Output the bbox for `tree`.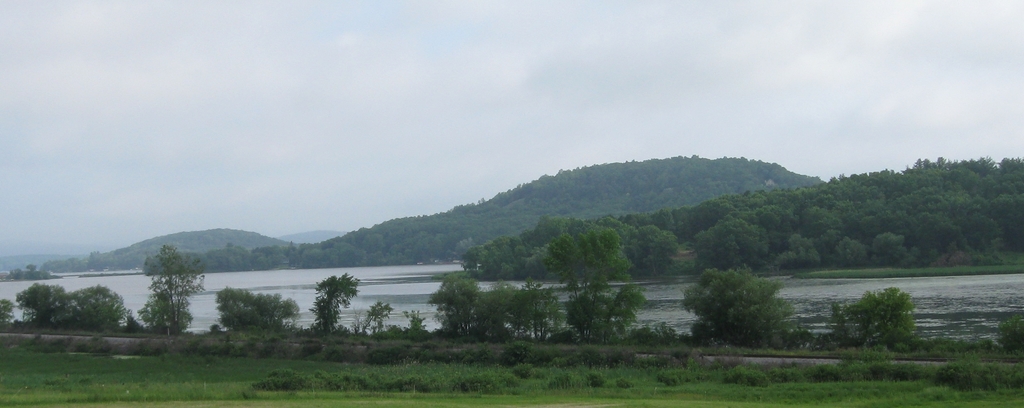
[left=63, top=287, right=131, bottom=327].
